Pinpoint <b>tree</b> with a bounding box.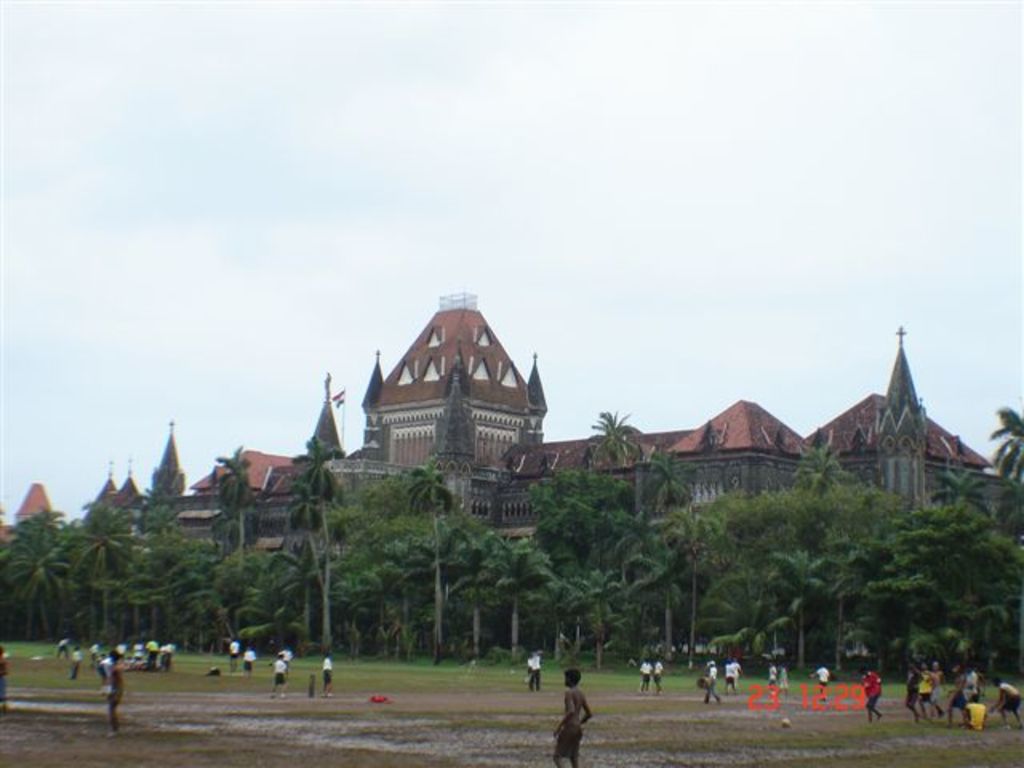
552,555,584,651.
